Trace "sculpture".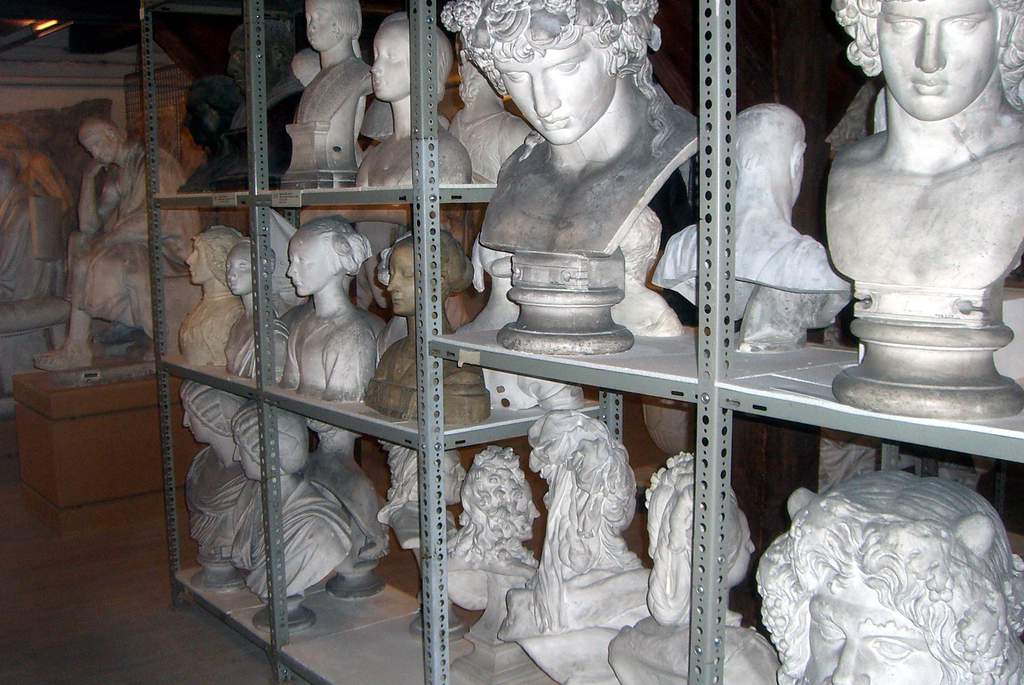
Traced to pyautogui.locateOnScreen(223, 245, 287, 381).
